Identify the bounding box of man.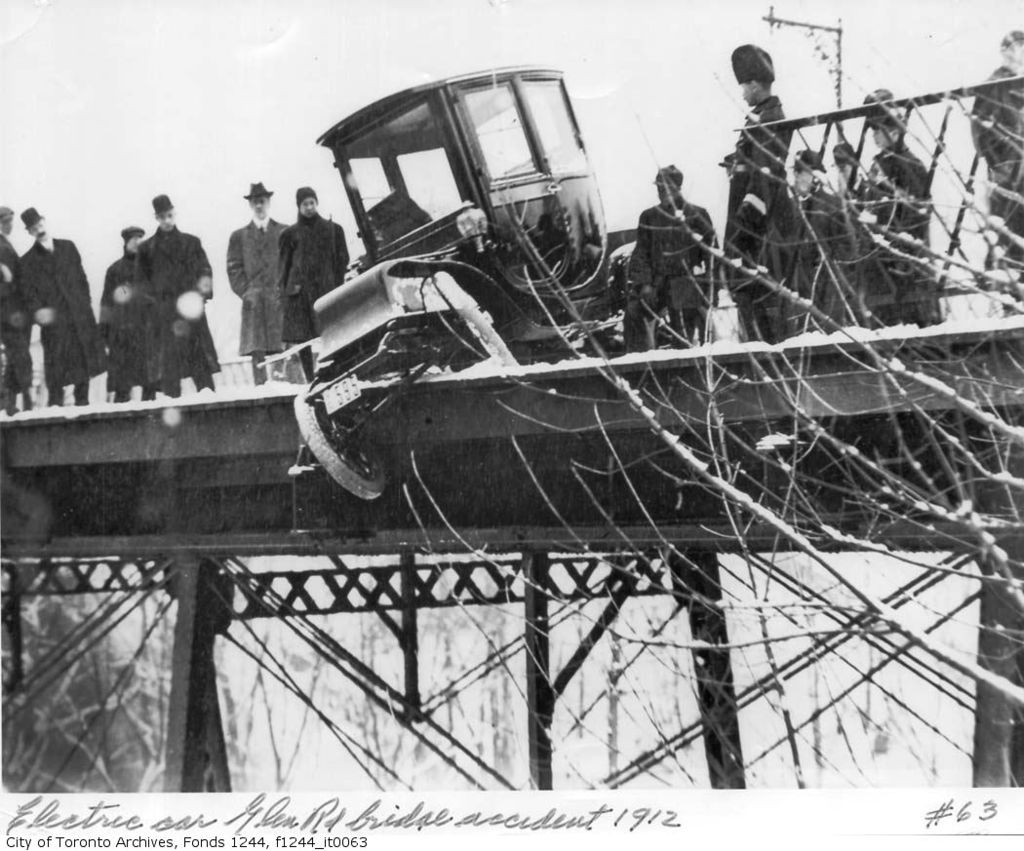
rect(97, 225, 147, 405).
